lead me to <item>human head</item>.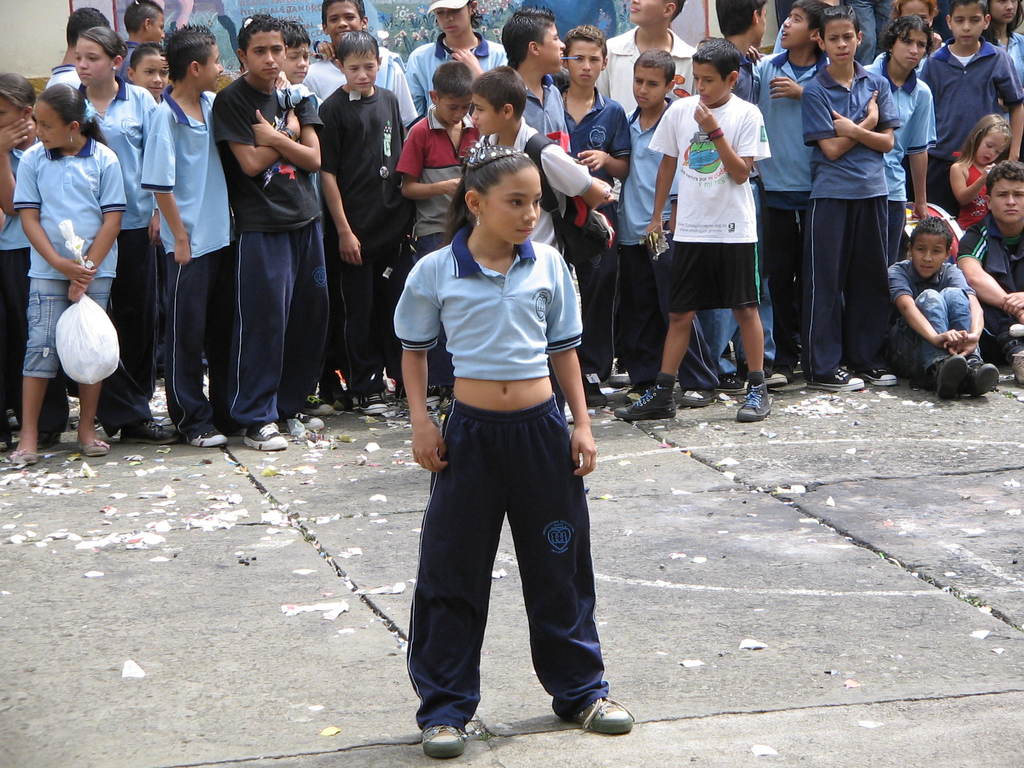
Lead to pyautogui.locateOnScreen(629, 0, 690, 27).
